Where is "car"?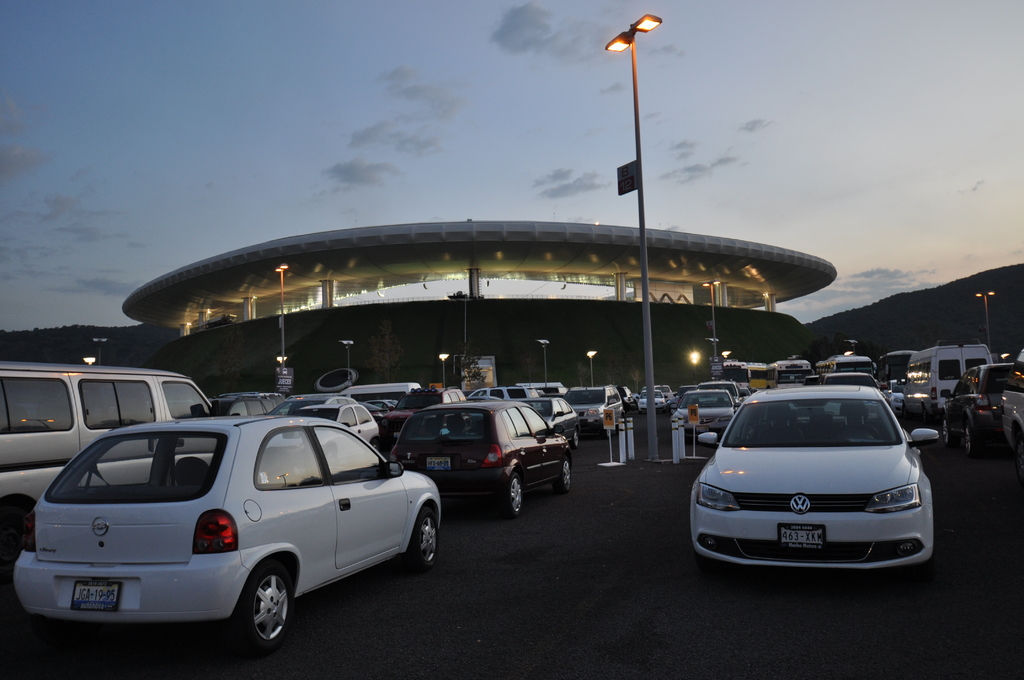
x1=630 y1=380 x2=684 y2=415.
